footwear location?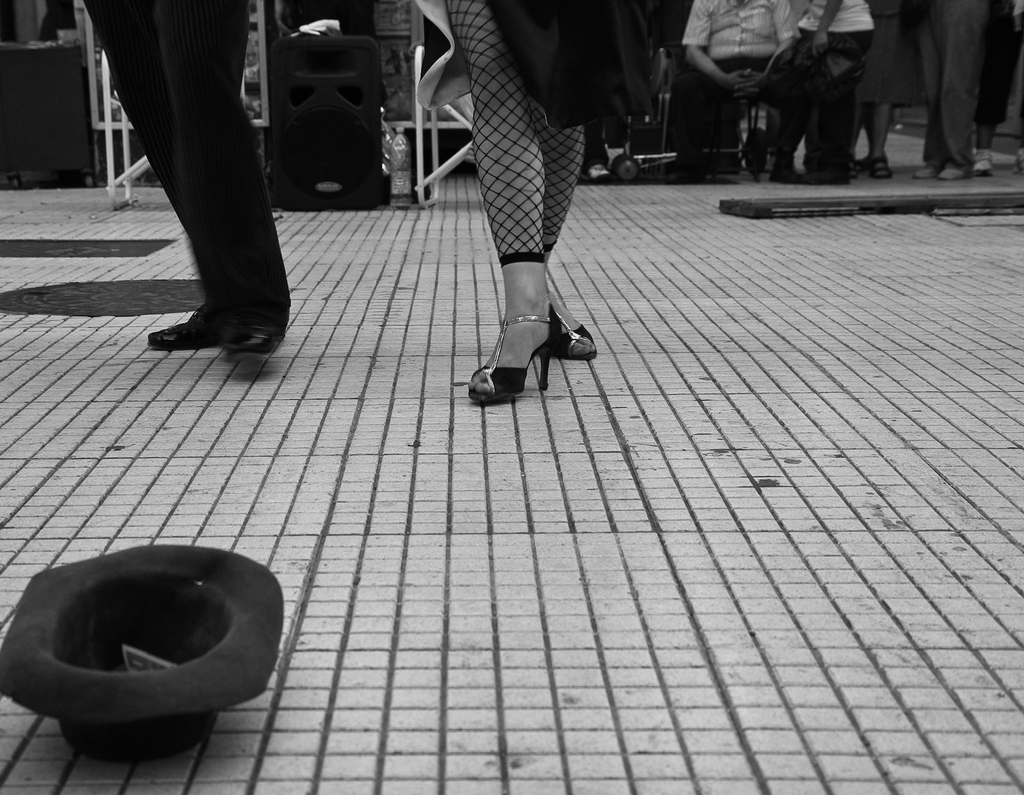
<bbox>554, 300, 598, 363</bbox>
